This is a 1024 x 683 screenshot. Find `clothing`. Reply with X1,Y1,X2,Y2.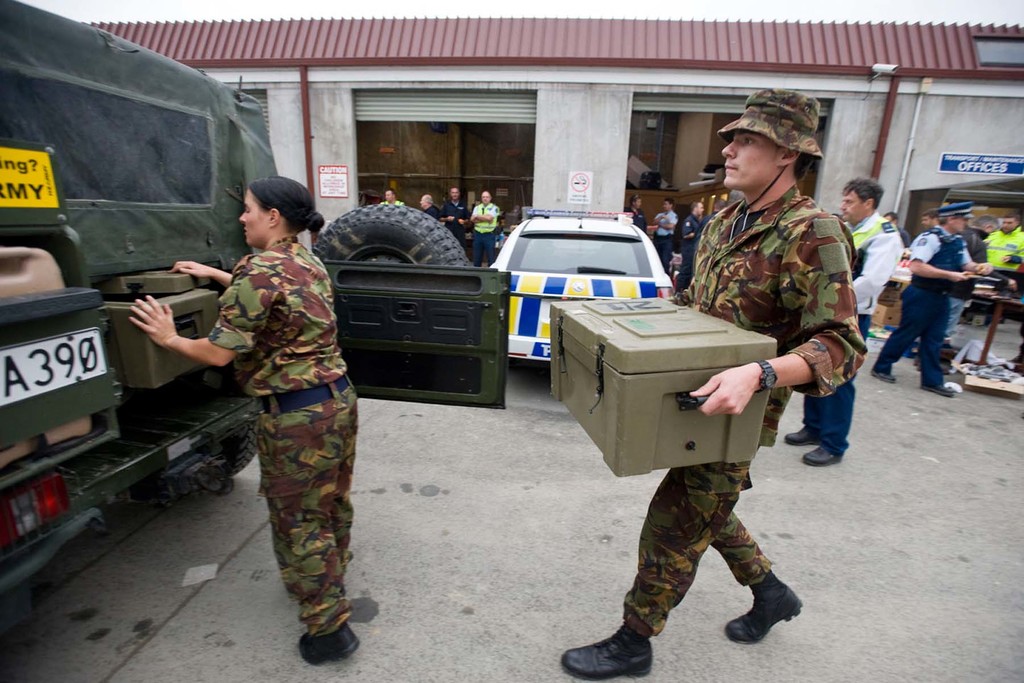
966,232,991,275.
